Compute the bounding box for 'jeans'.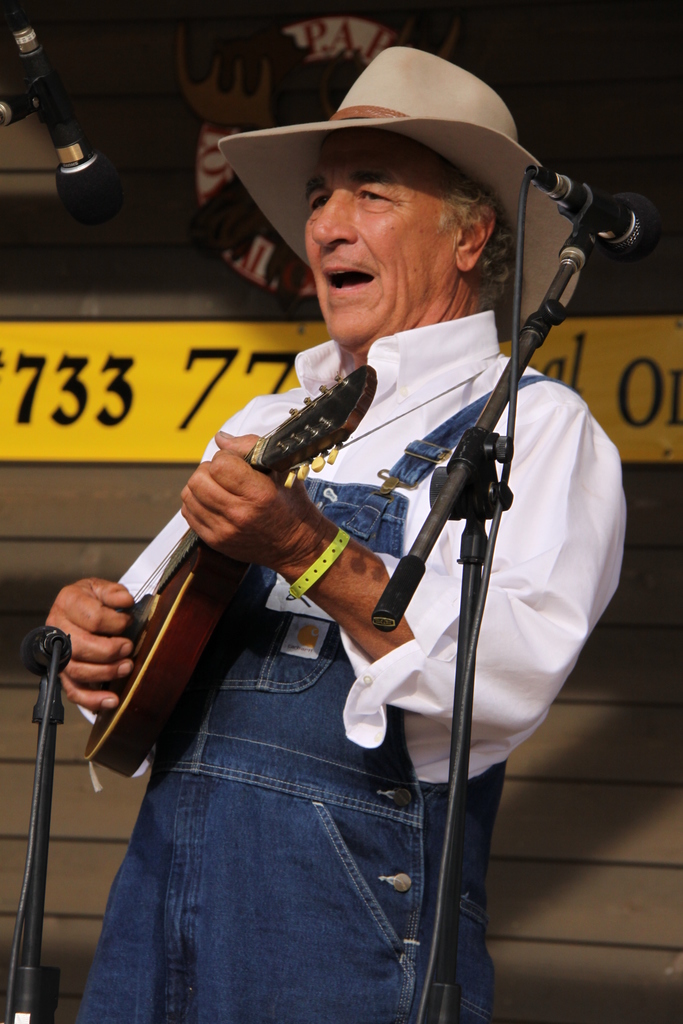
78:388:552:1019.
